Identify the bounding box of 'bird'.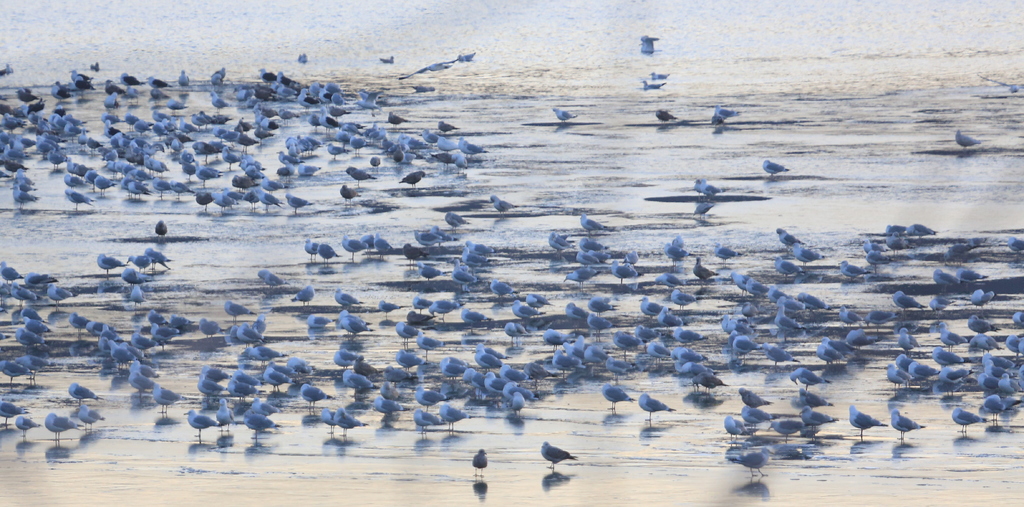
pyautogui.locateOnScreen(853, 236, 878, 251).
